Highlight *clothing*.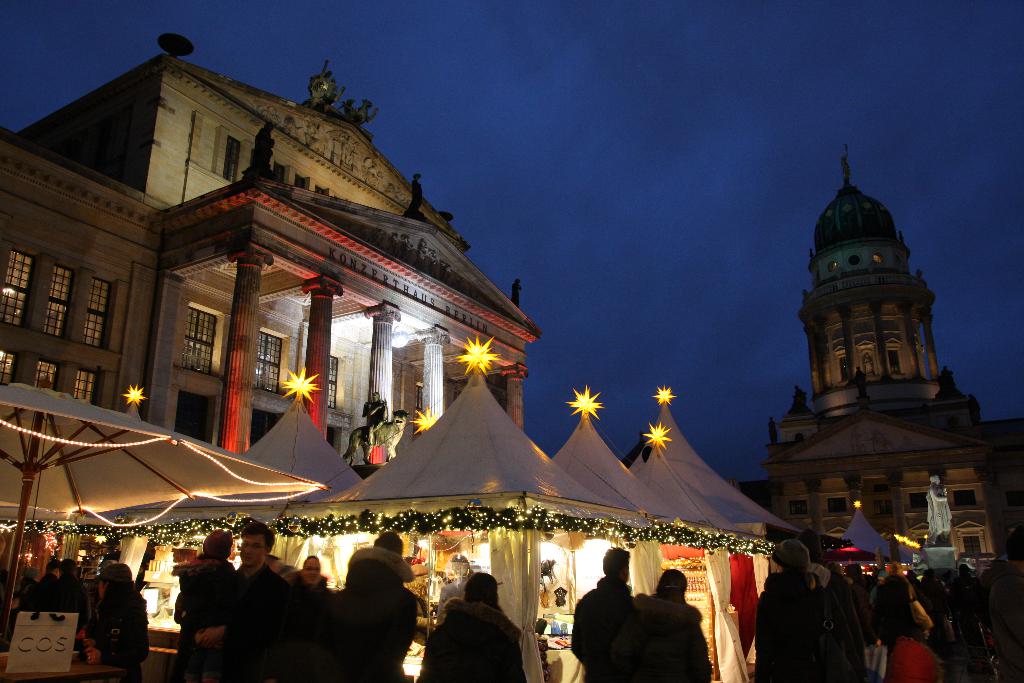
Highlighted region: {"left": 570, "top": 568, "right": 652, "bottom": 682}.
